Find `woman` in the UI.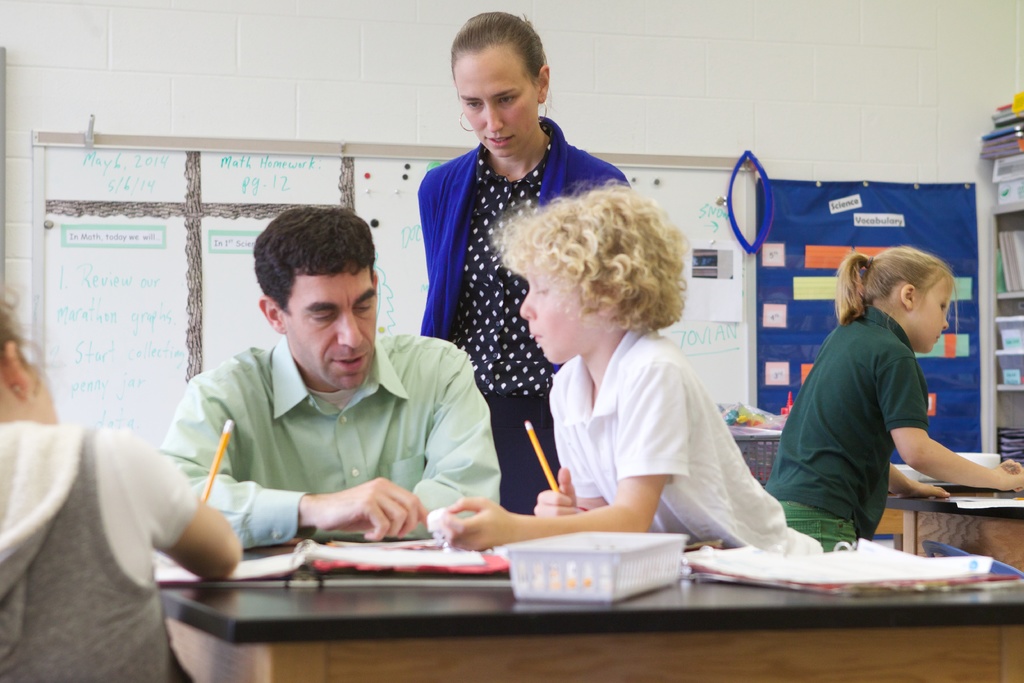
UI element at l=414, t=7, r=636, b=532.
